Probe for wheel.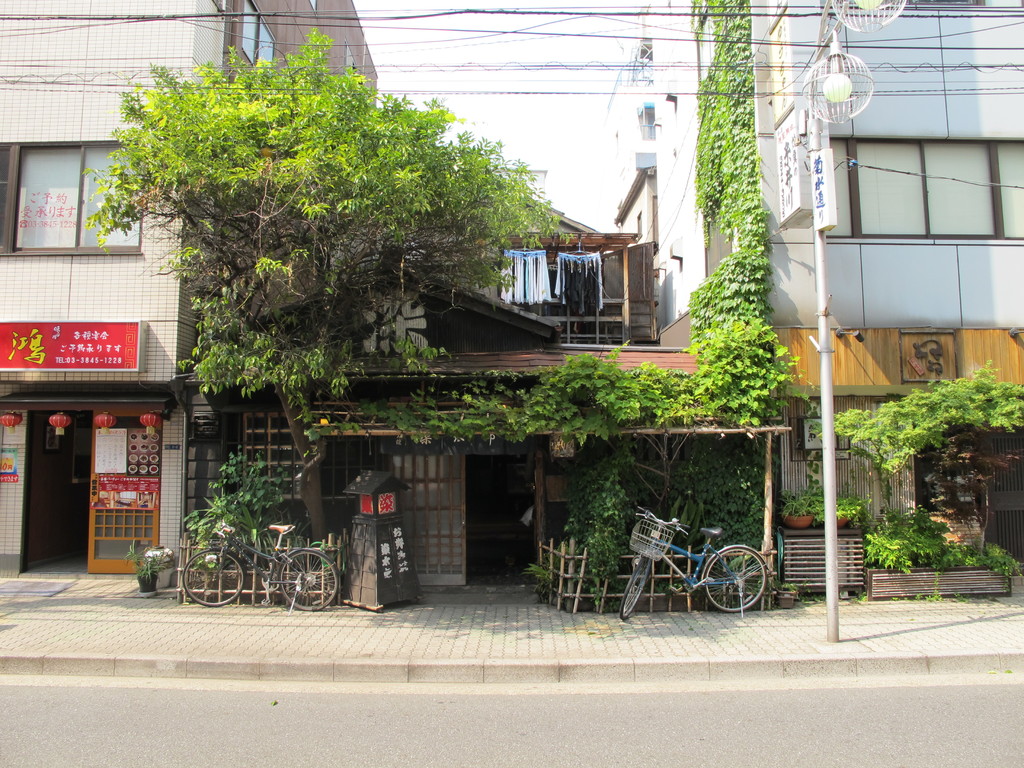
Probe result: 184:550:244:605.
